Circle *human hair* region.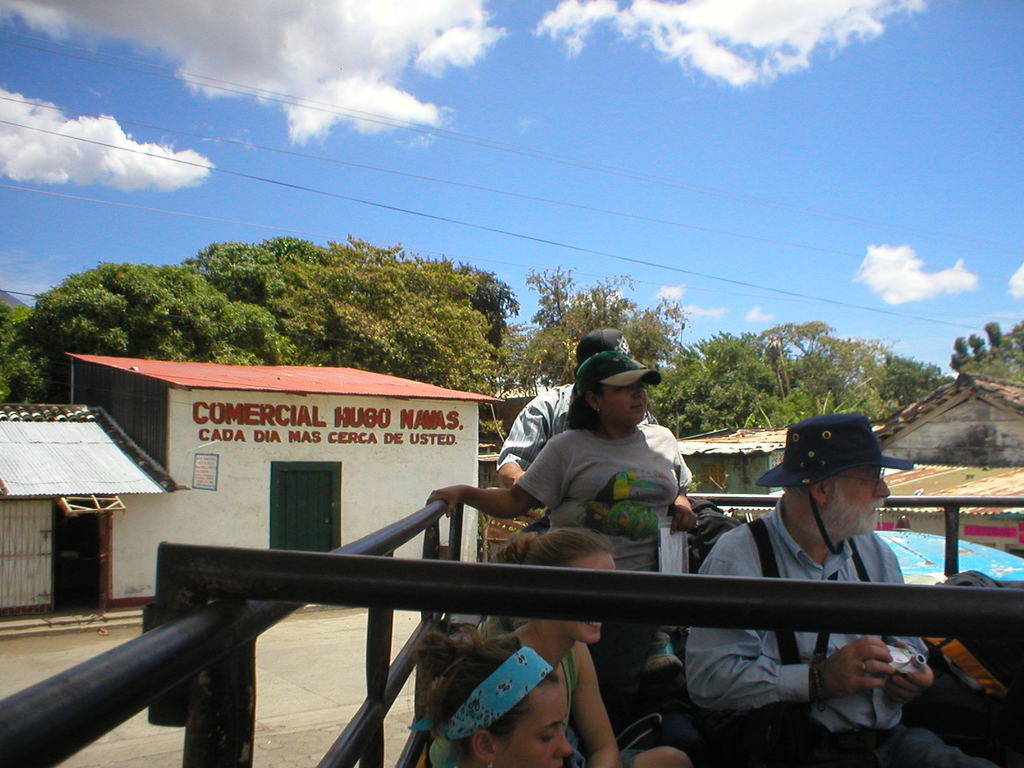
Region: BBox(500, 529, 614, 566).
